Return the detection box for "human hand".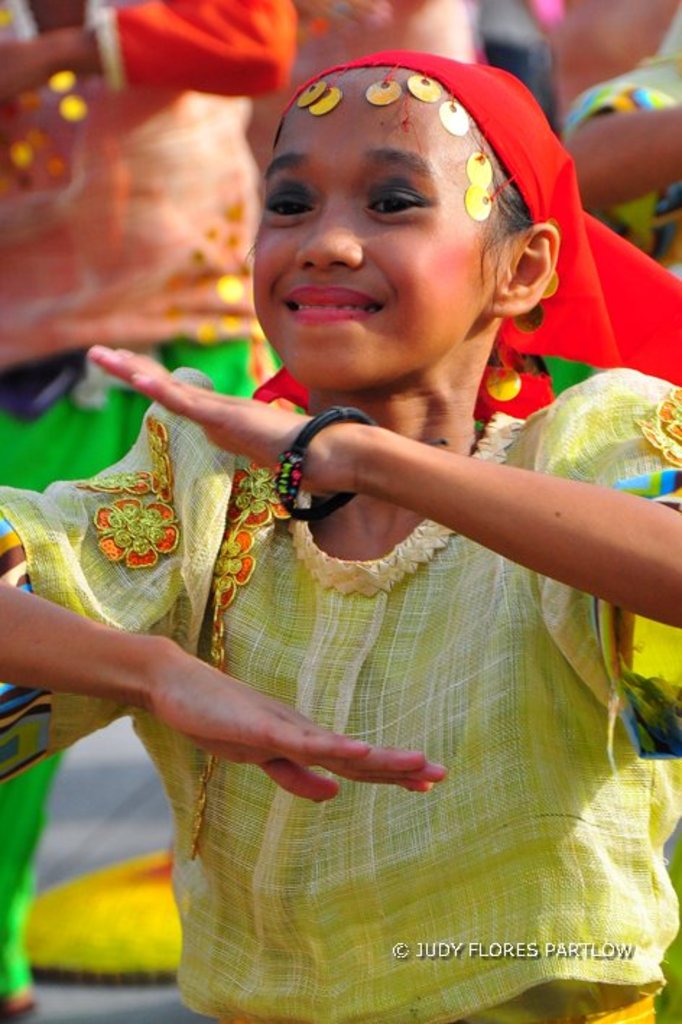
(94, 348, 308, 464).
